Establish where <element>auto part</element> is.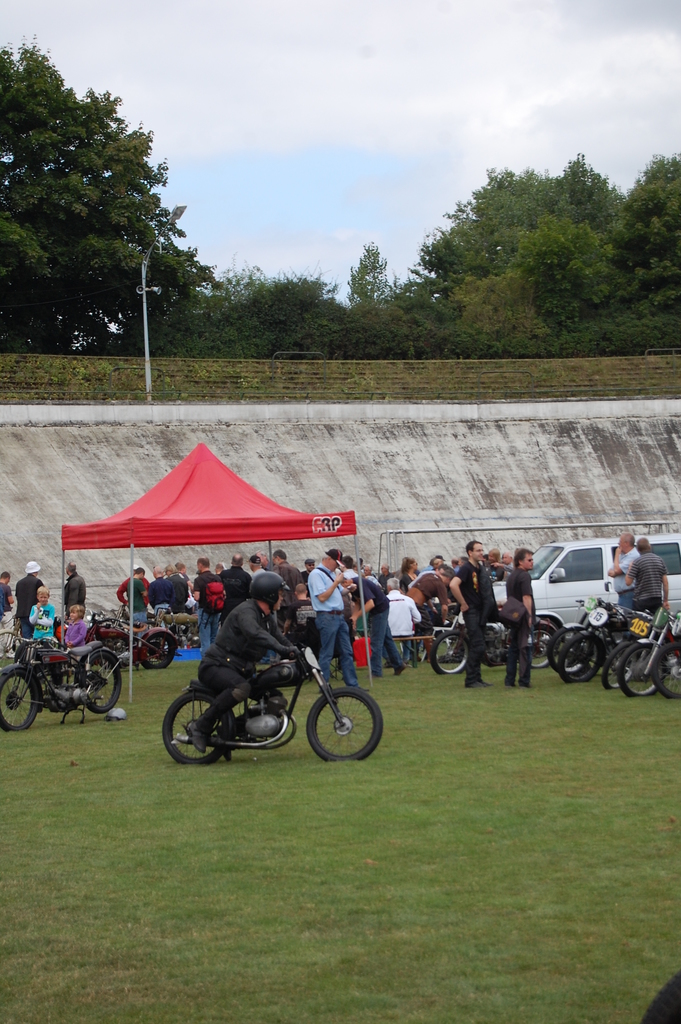
Established at (429,630,476,679).
